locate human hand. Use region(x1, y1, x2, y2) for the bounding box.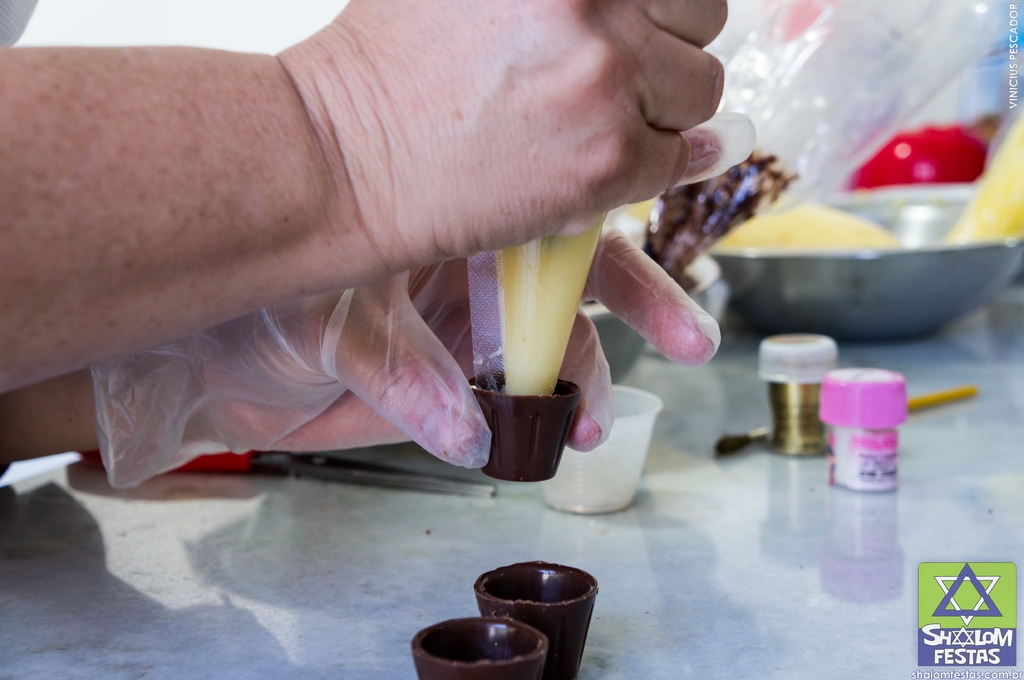
region(76, 17, 762, 321).
